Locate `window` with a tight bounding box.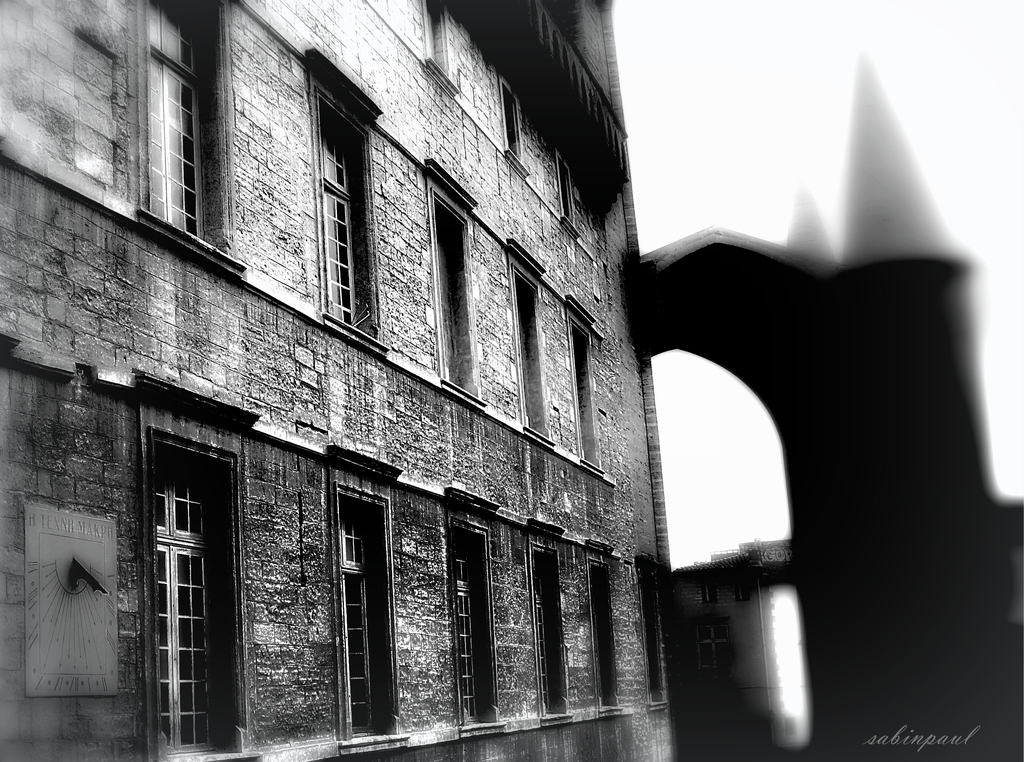
rect(554, 146, 579, 235).
